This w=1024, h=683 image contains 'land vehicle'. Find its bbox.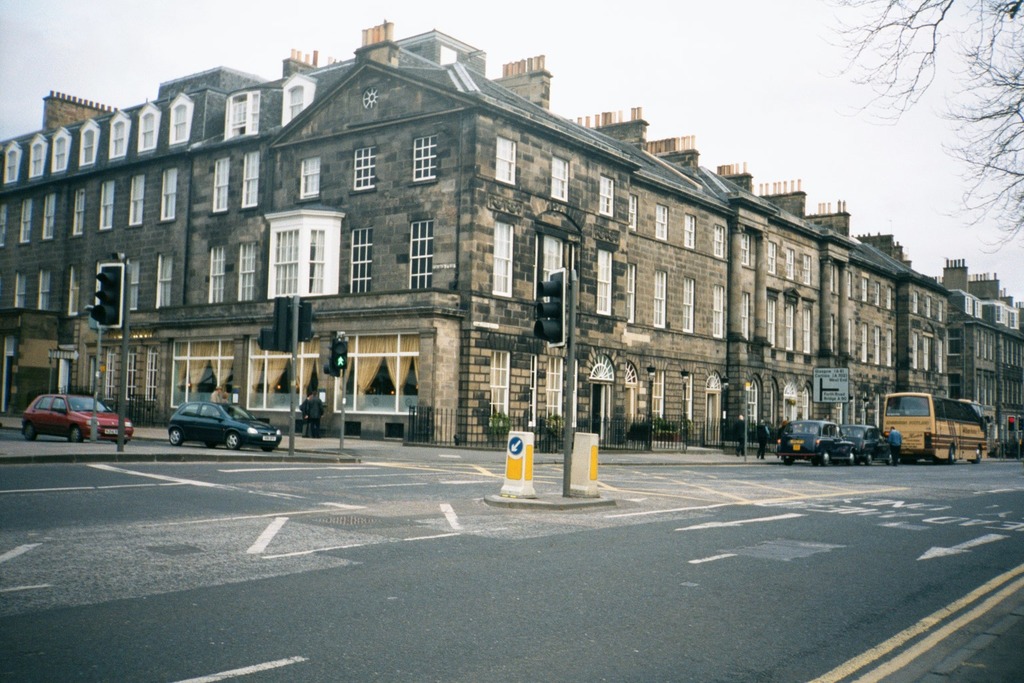
x1=167 y1=402 x2=280 y2=447.
